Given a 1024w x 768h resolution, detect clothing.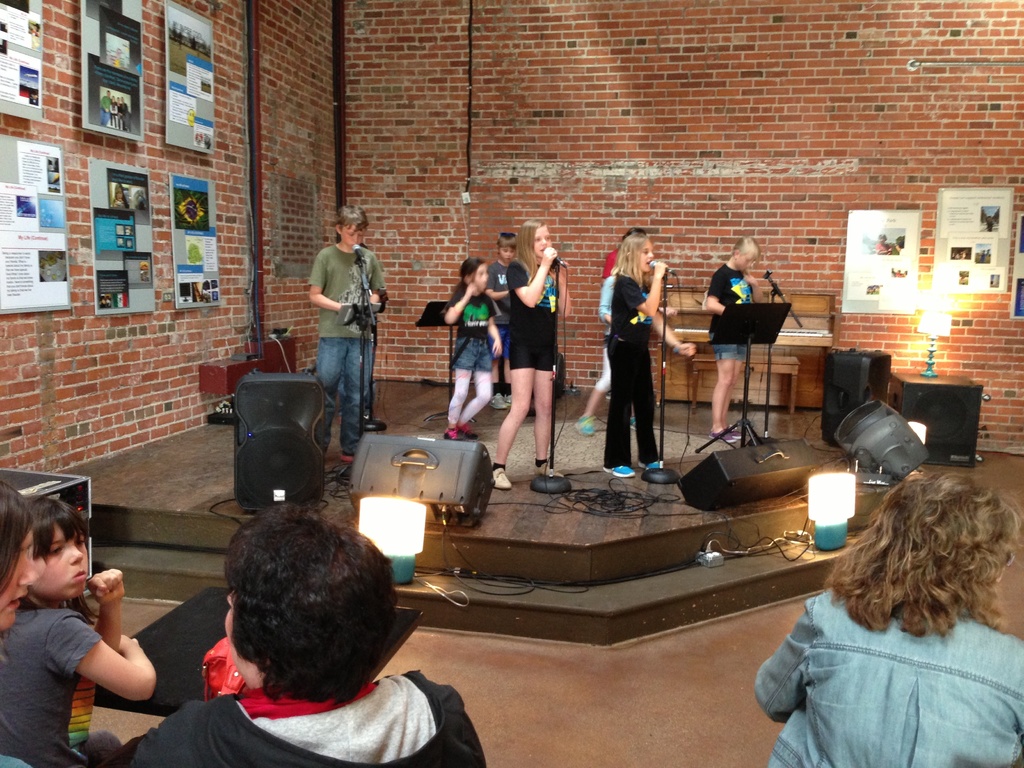
l=609, t=271, r=673, b=466.
